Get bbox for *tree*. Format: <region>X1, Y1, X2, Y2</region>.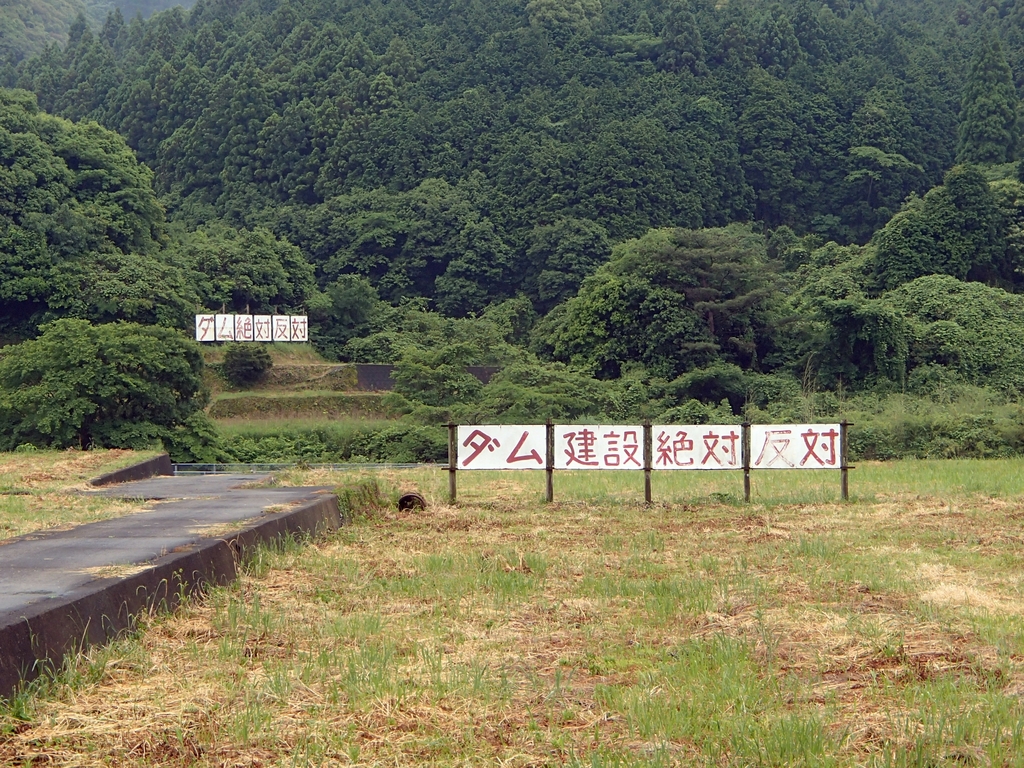
<region>817, 273, 1023, 390</region>.
